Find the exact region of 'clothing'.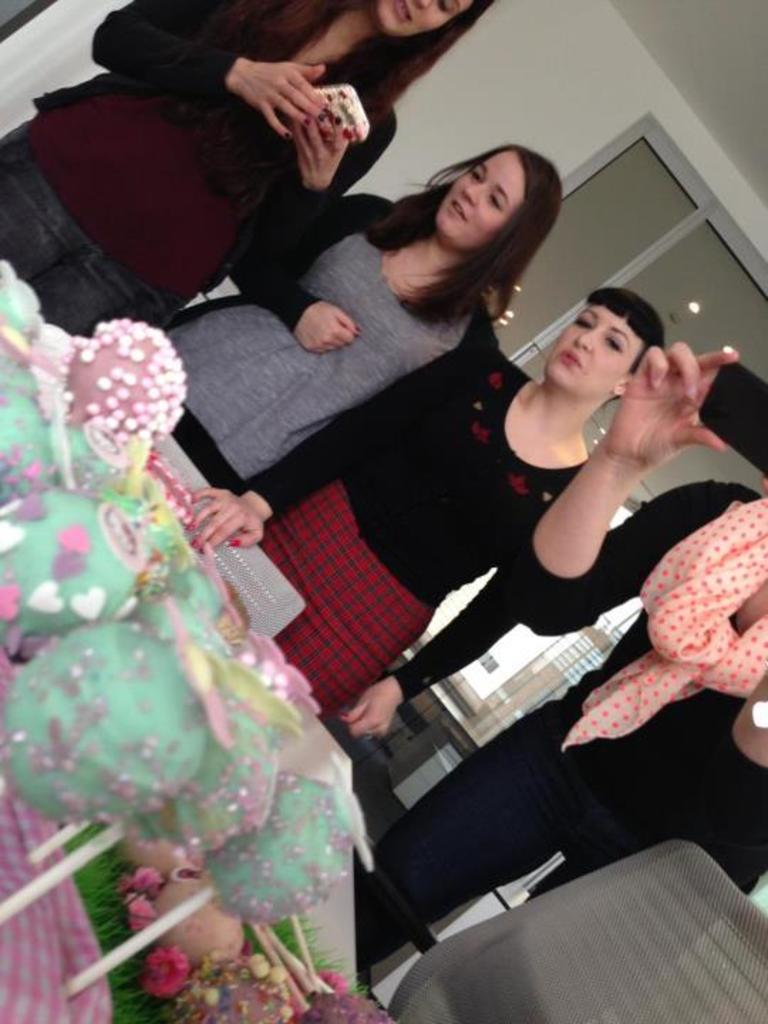
Exact region: [155,193,501,486].
